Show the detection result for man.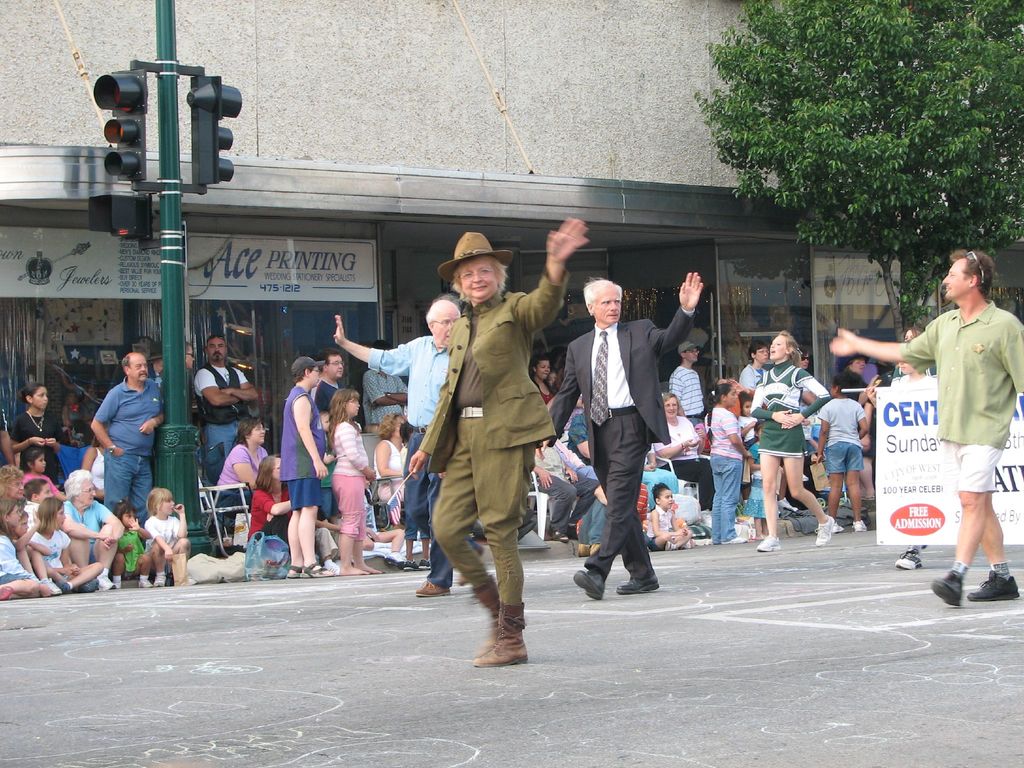
307:353:345:410.
